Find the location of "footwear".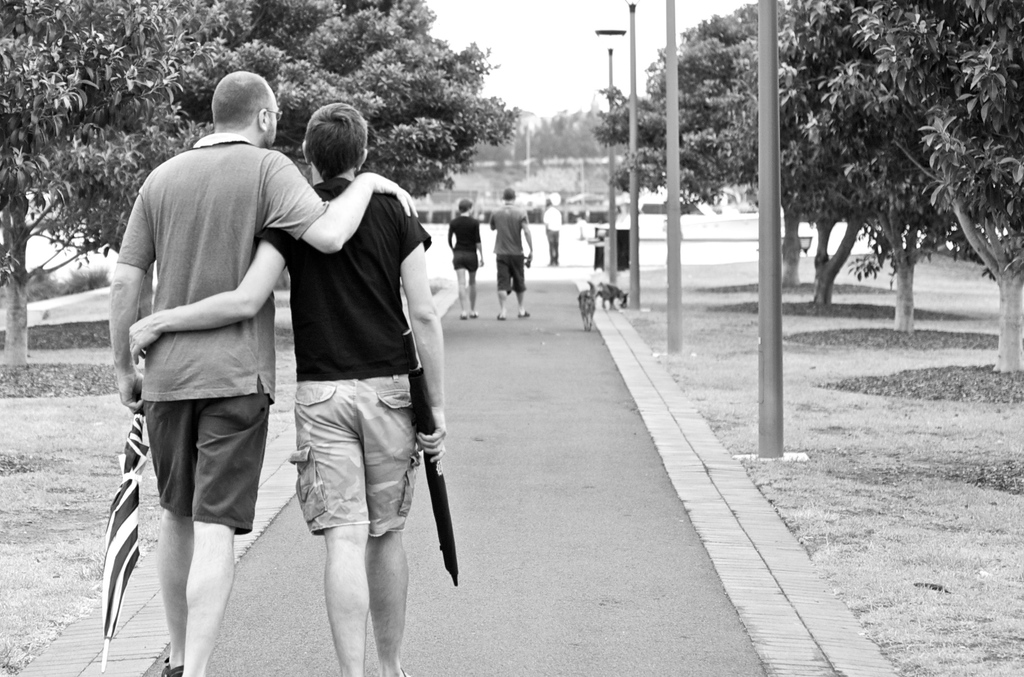
Location: 521 308 531 317.
